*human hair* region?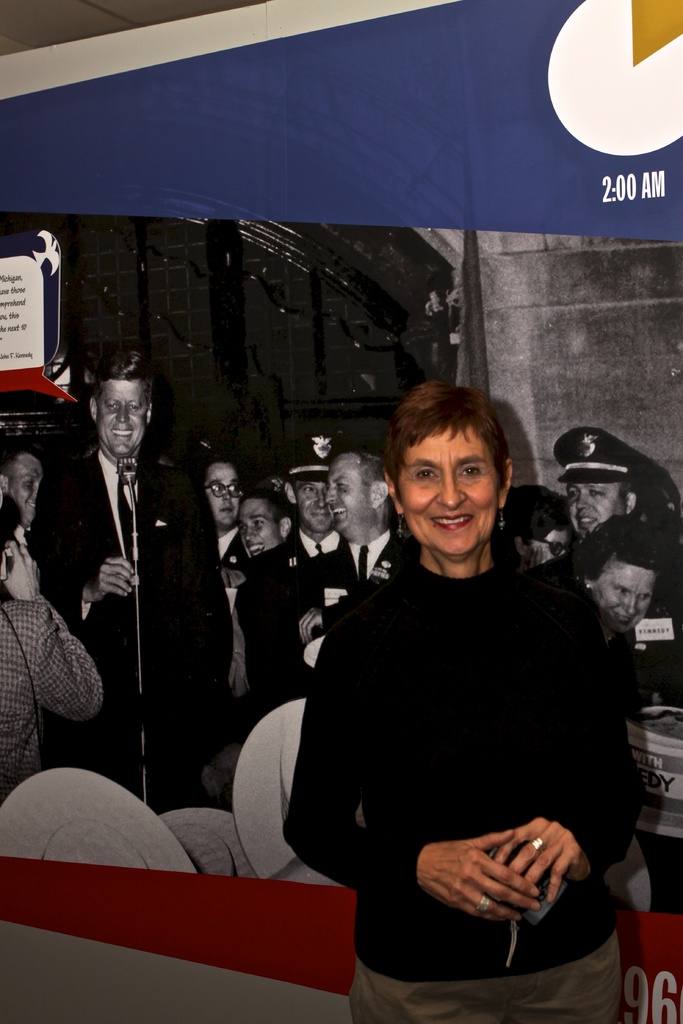
BBox(498, 485, 575, 547)
